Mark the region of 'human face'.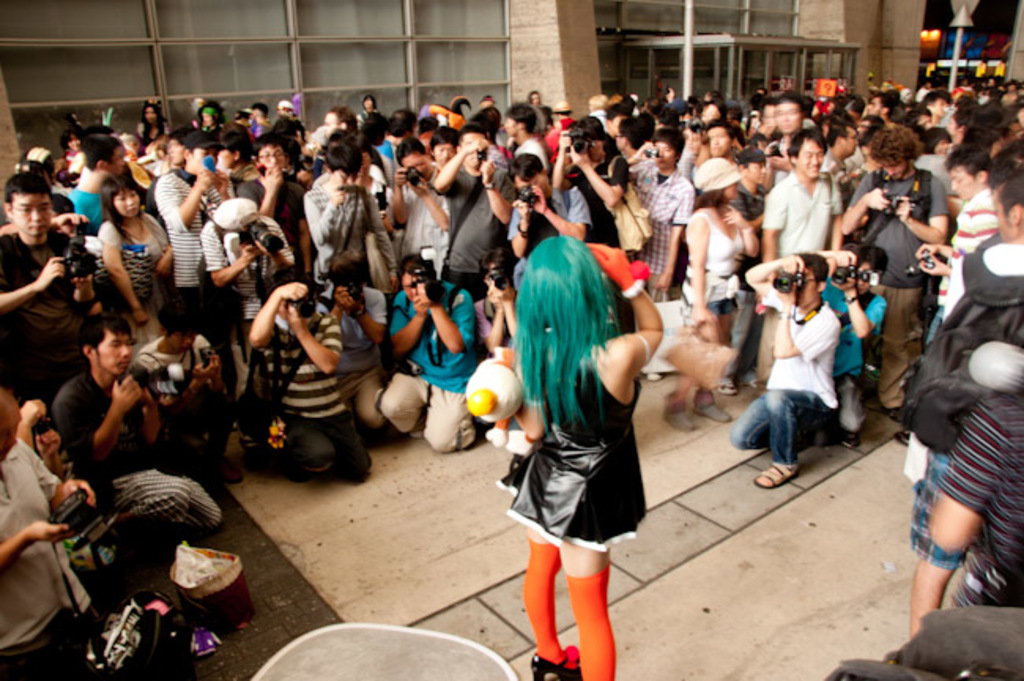
Region: box(169, 137, 186, 162).
